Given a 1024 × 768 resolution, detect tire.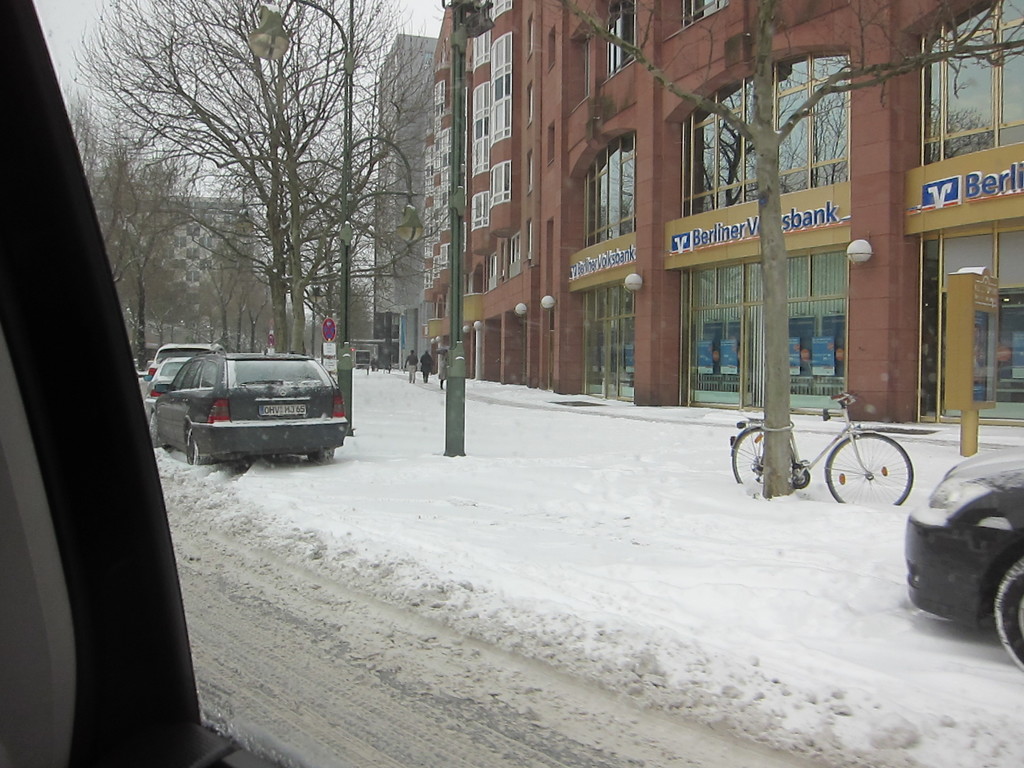
(732, 427, 767, 483).
